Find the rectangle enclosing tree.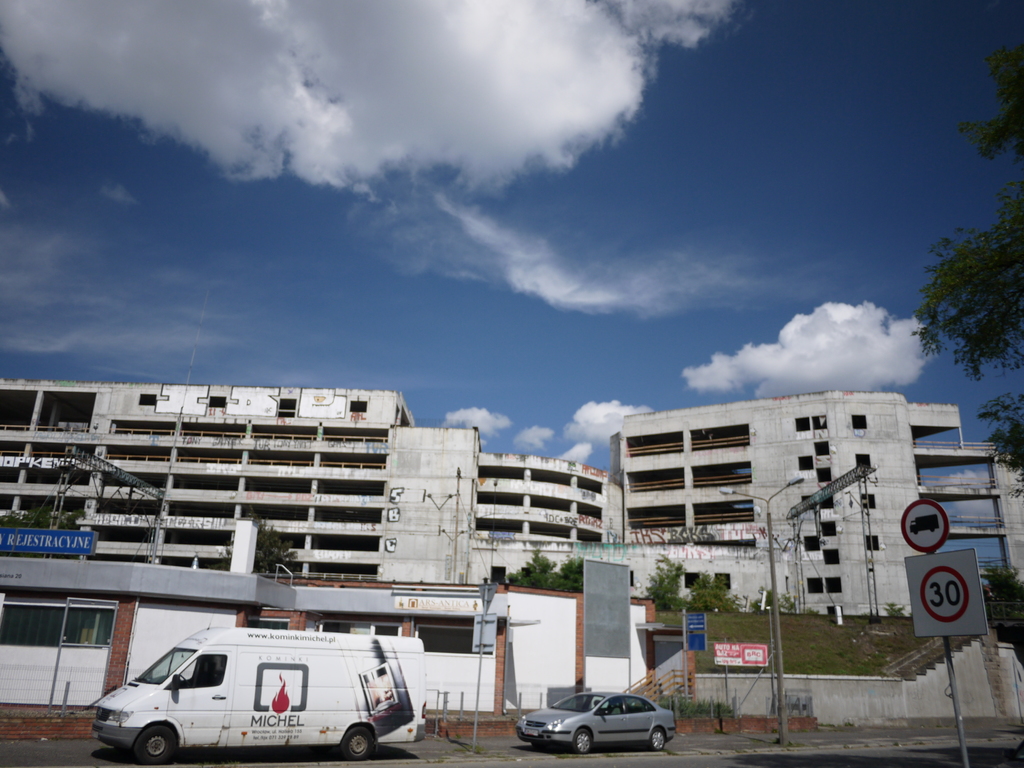
[left=909, top=30, right=1023, bottom=499].
